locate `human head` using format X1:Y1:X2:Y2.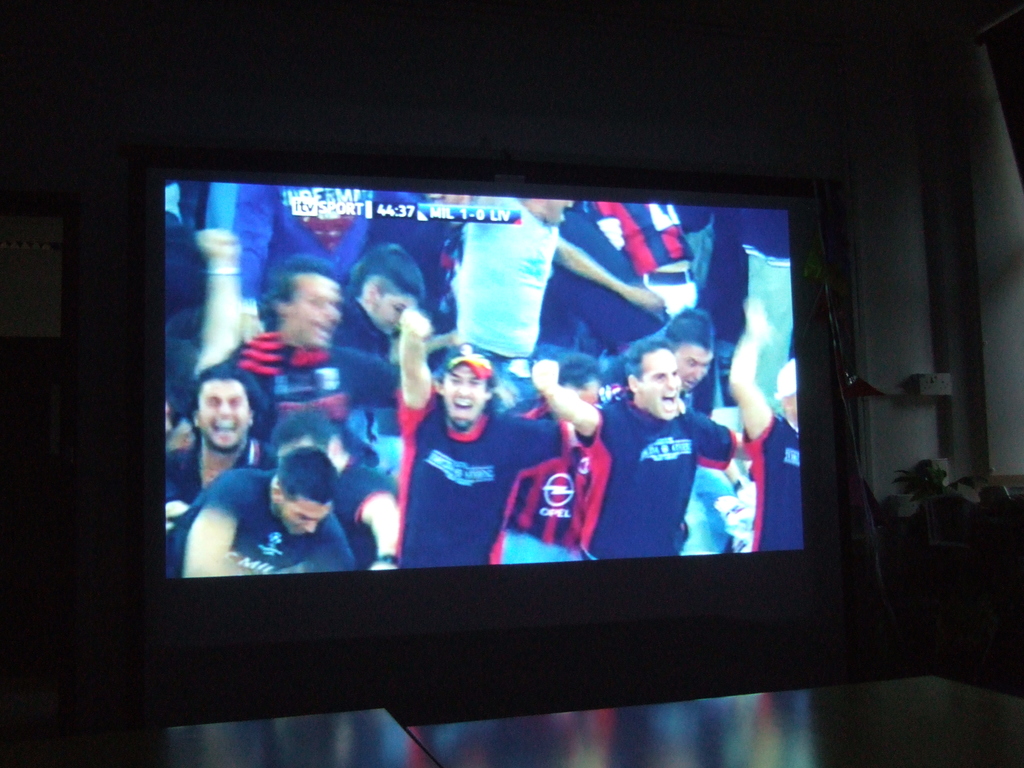
664:311:712:397.
